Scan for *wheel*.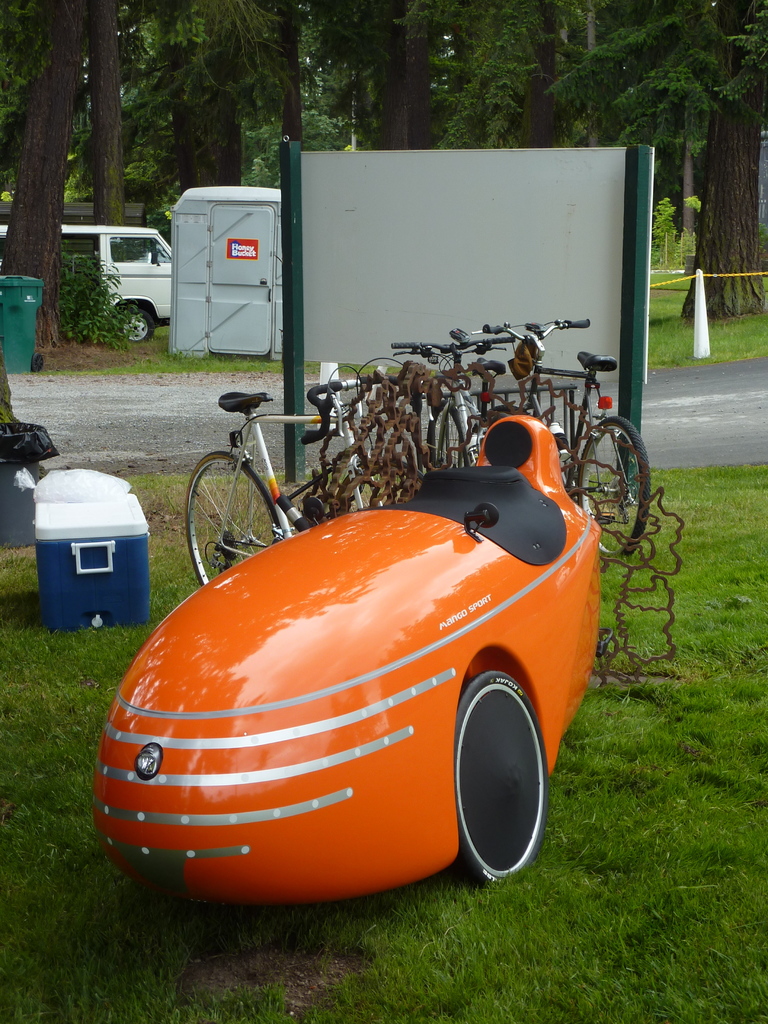
Scan result: select_region(551, 436, 576, 495).
